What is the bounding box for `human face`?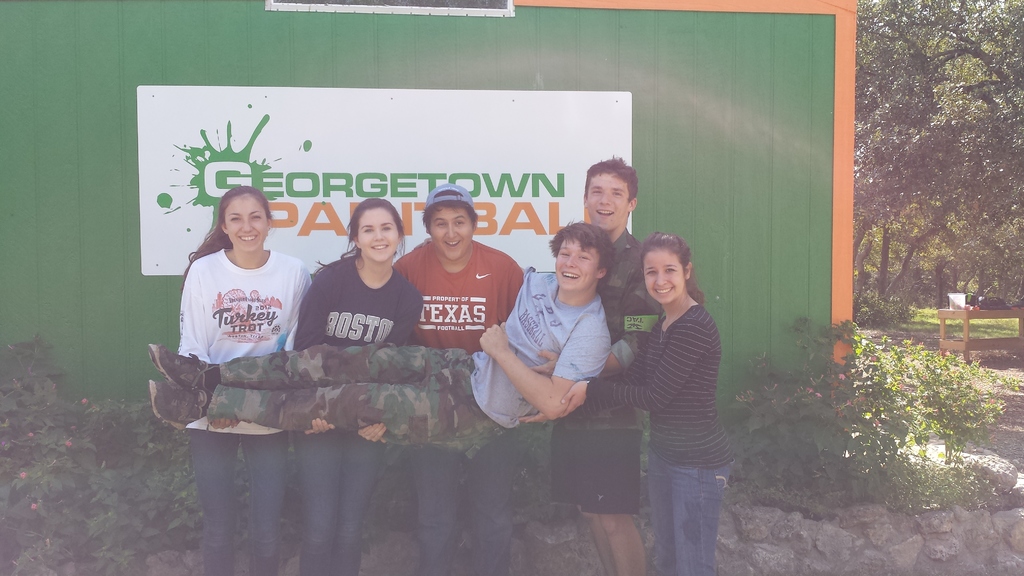
(223, 199, 268, 253).
